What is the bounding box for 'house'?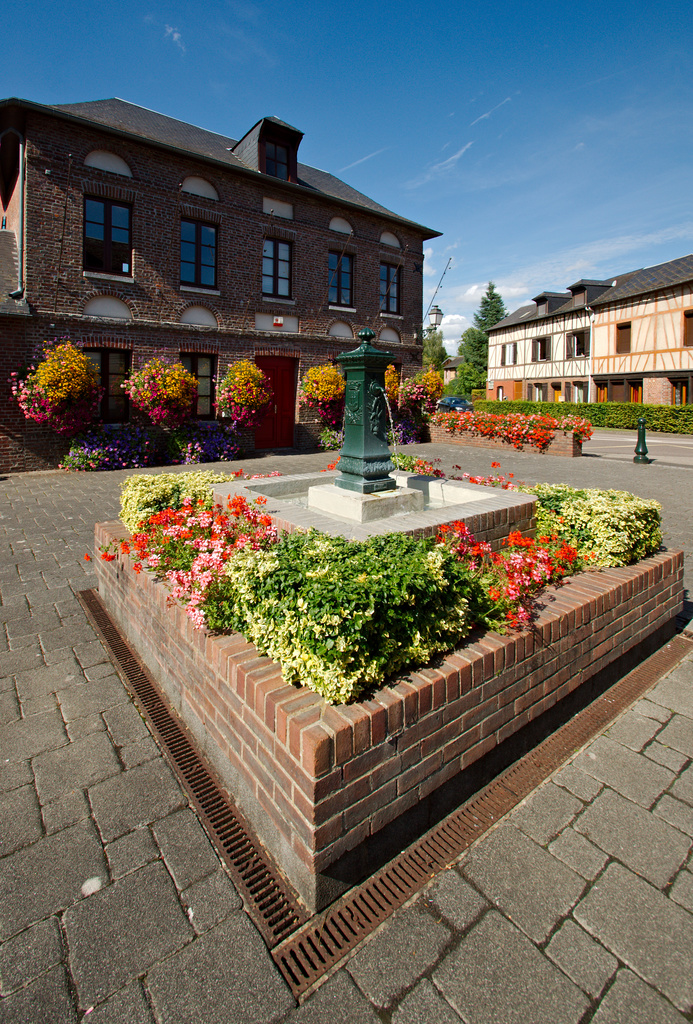
bbox(12, 83, 446, 437).
